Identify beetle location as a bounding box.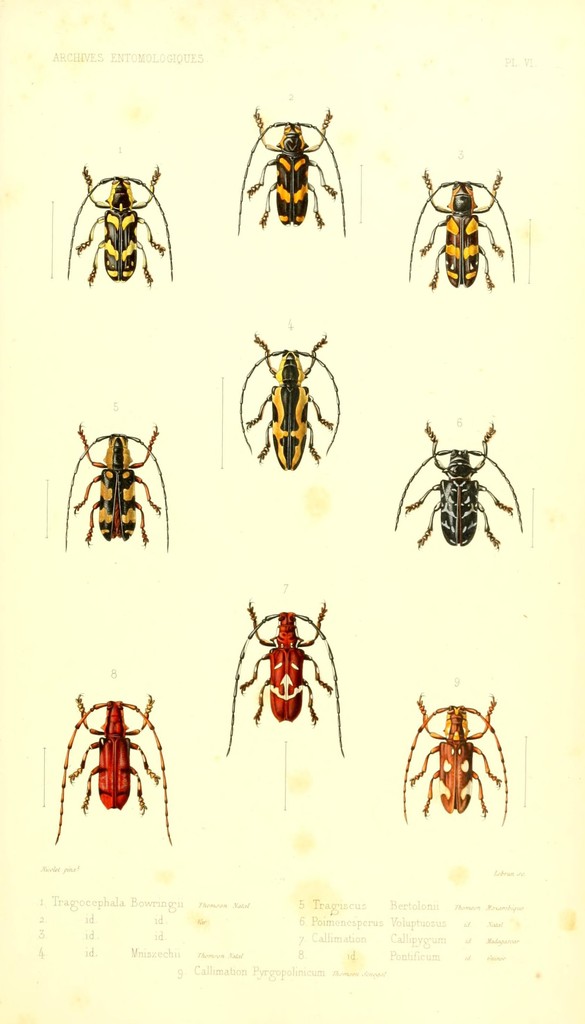
59,696,180,846.
